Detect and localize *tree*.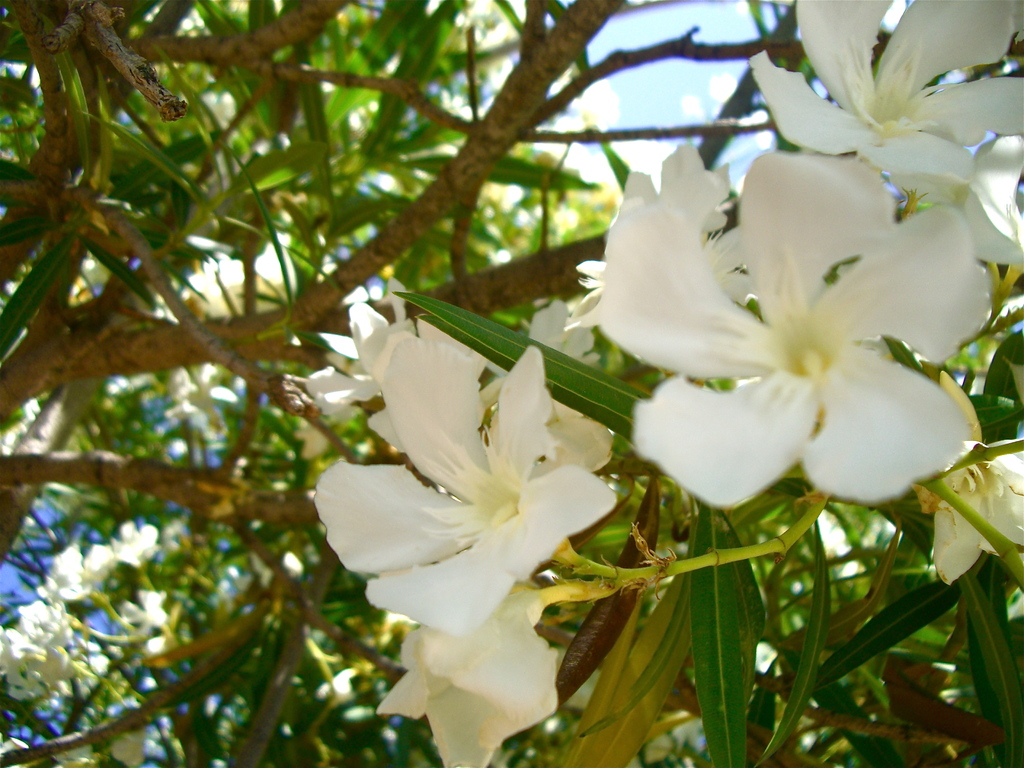
Localized at x1=0 y1=0 x2=1023 y2=767.
